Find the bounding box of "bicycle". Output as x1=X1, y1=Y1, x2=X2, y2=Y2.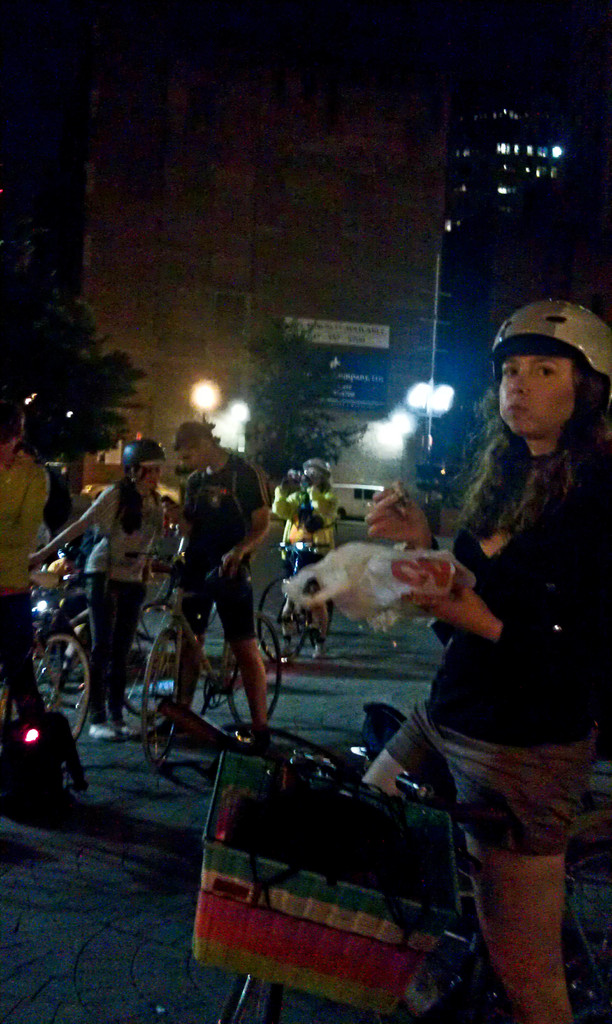
x1=67, y1=545, x2=187, y2=722.
